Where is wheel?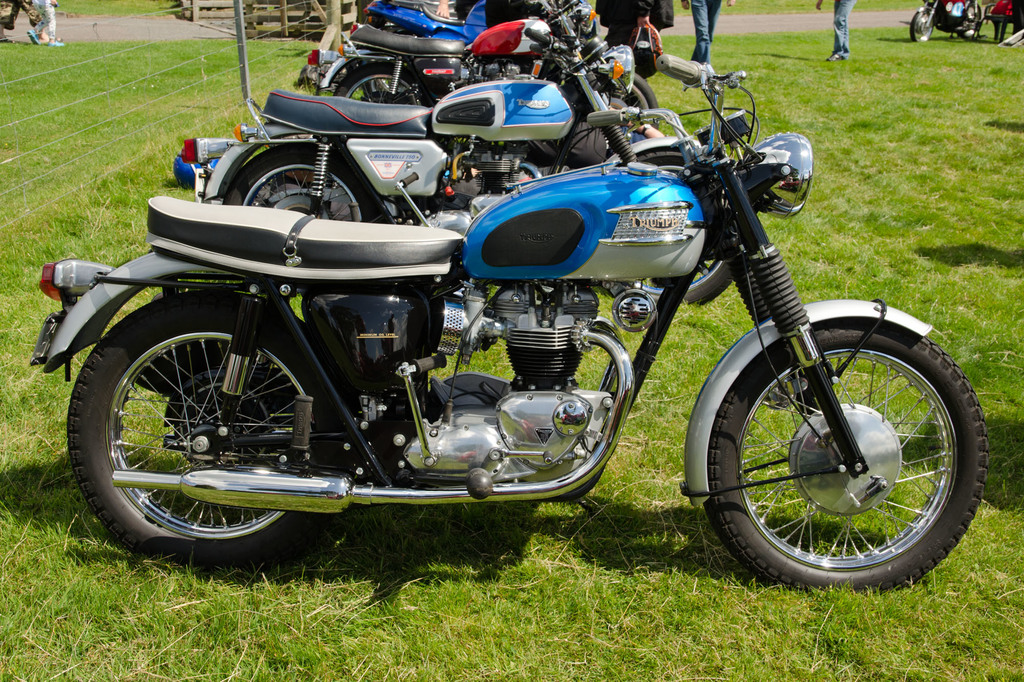
select_region(607, 61, 662, 134).
